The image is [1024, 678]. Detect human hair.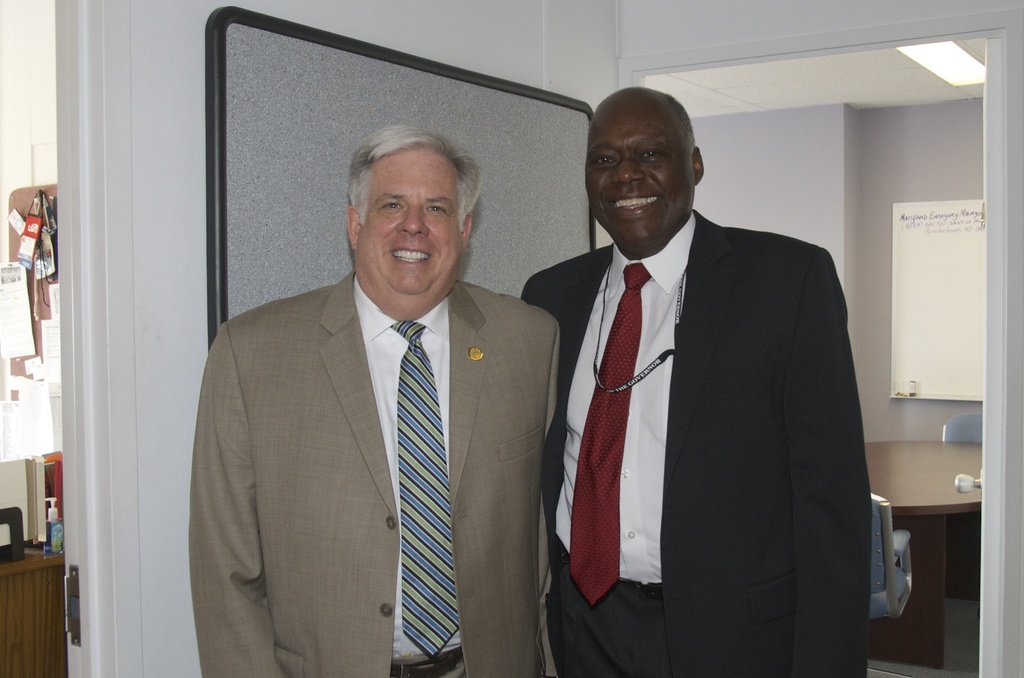
Detection: x1=662, y1=93, x2=696, y2=163.
